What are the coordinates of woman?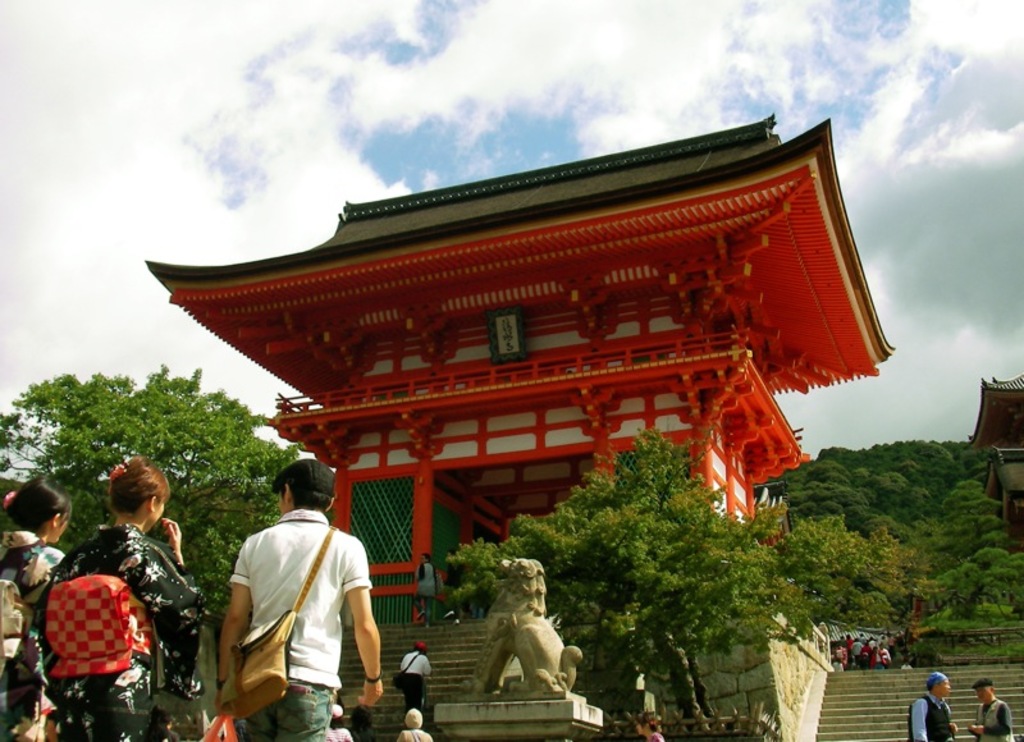
crop(636, 711, 663, 741).
